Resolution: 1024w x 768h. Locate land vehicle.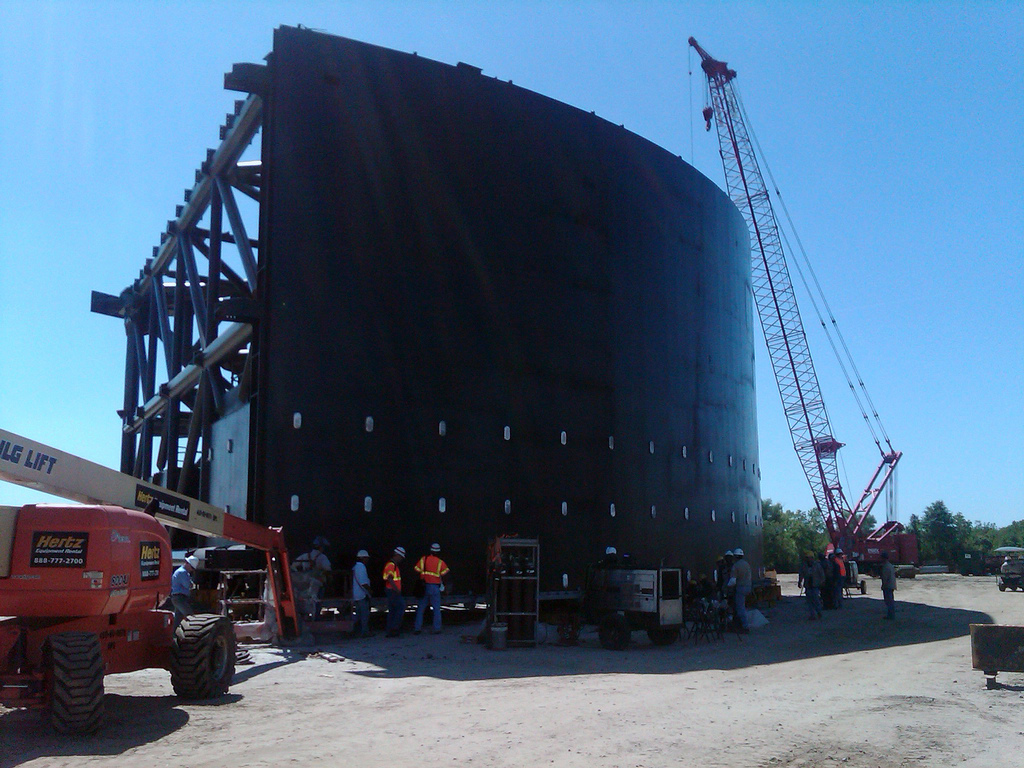
locate(686, 38, 916, 579).
